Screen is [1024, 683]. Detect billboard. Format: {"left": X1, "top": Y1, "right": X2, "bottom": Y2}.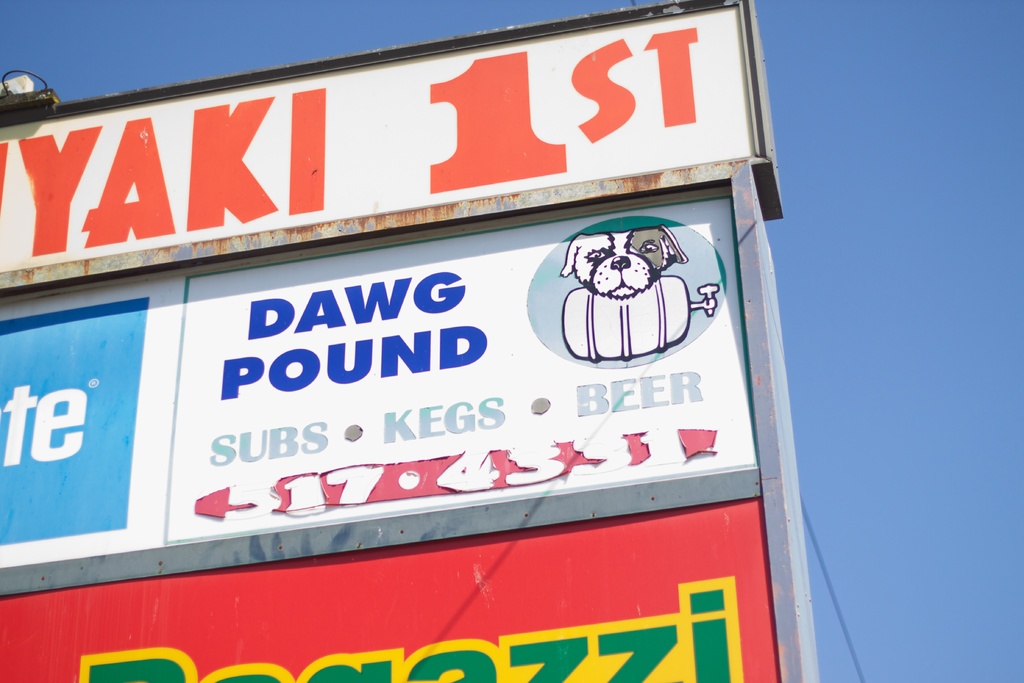
{"left": 0, "top": 227, "right": 774, "bottom": 682}.
